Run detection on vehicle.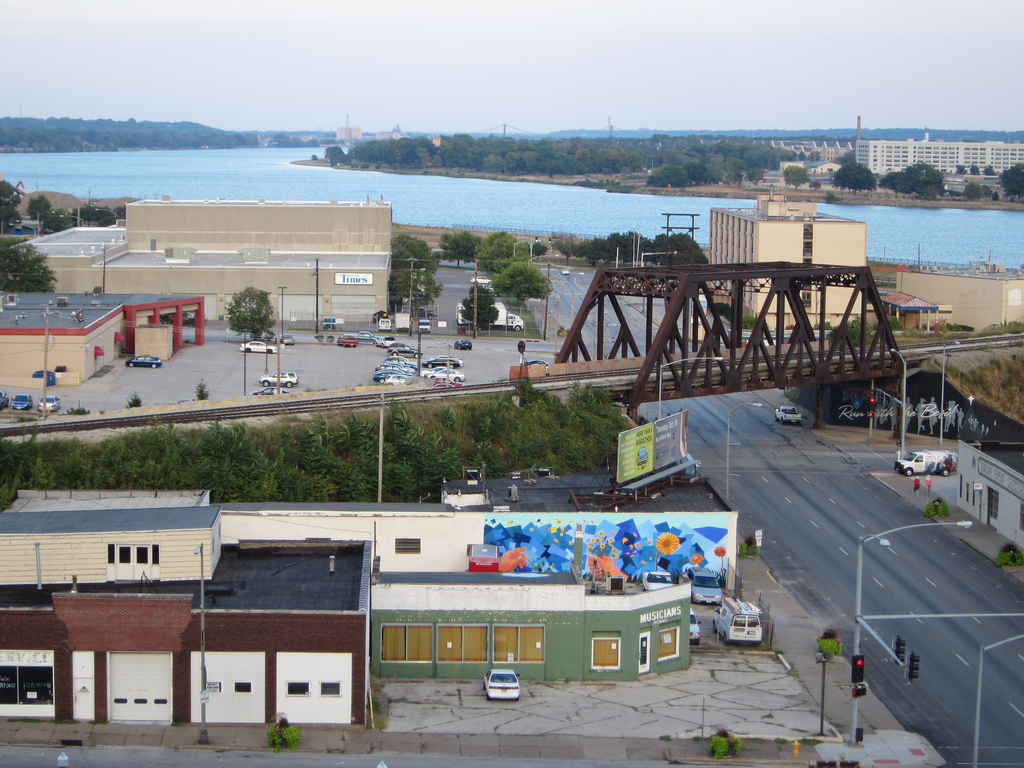
Result: <bbox>895, 450, 957, 479</bbox>.
